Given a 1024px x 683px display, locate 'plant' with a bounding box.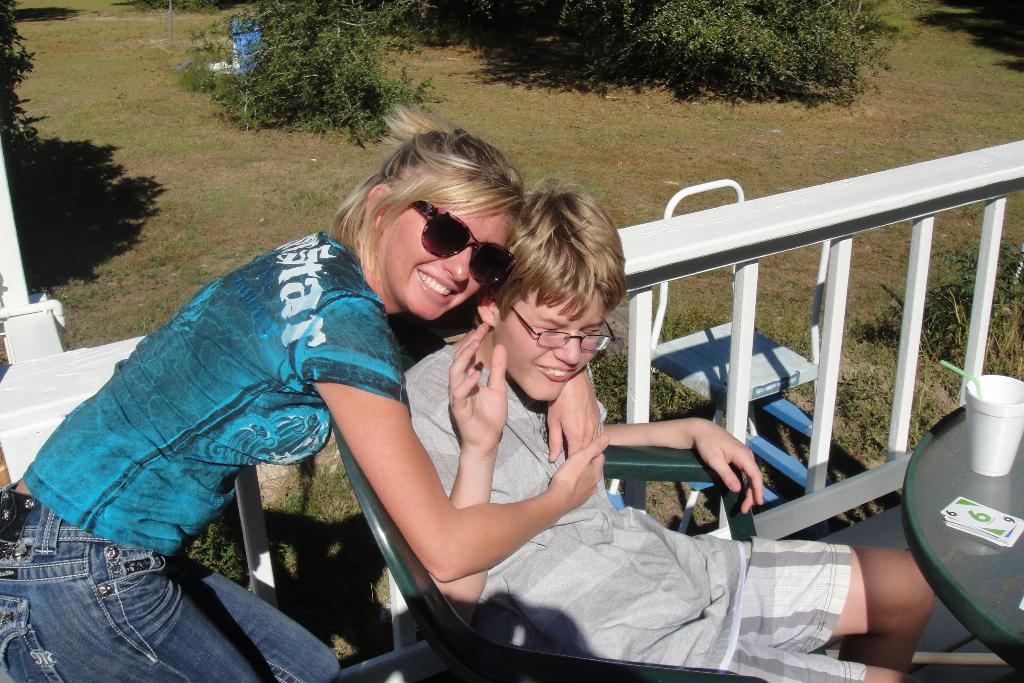
Located: pyautogui.locateOnScreen(851, 236, 1023, 381).
